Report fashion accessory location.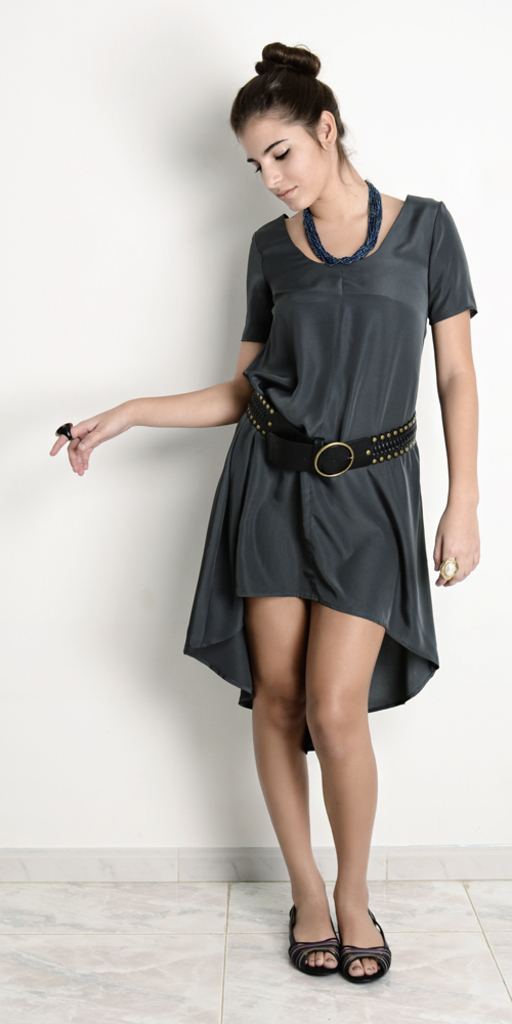
Report: l=54, t=415, r=70, b=436.
